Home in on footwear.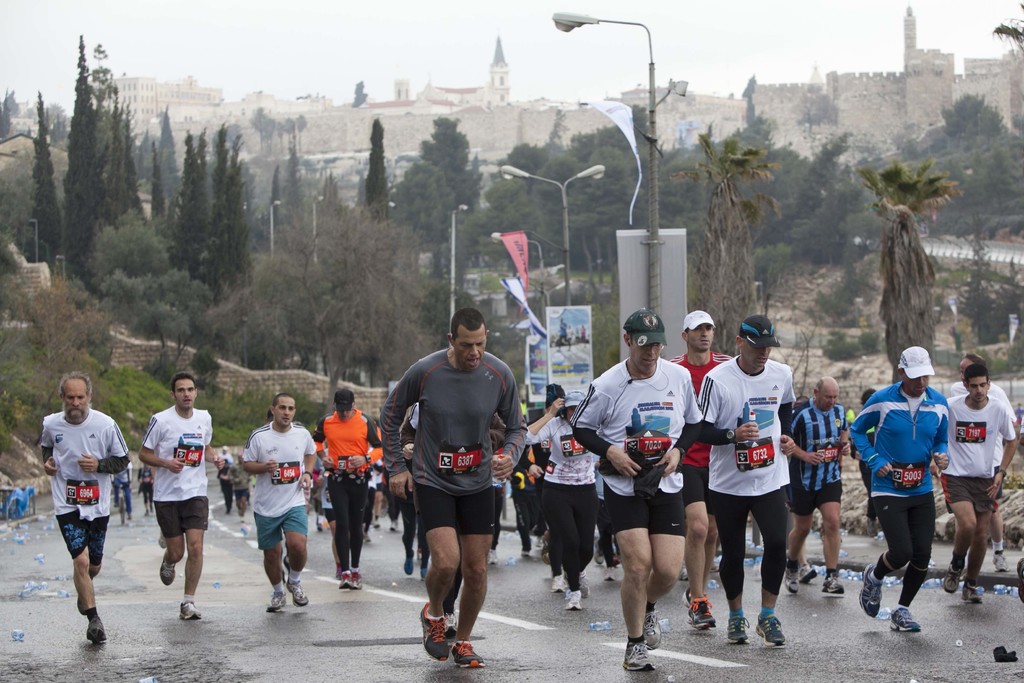
Homed in at (x1=333, y1=563, x2=342, y2=581).
